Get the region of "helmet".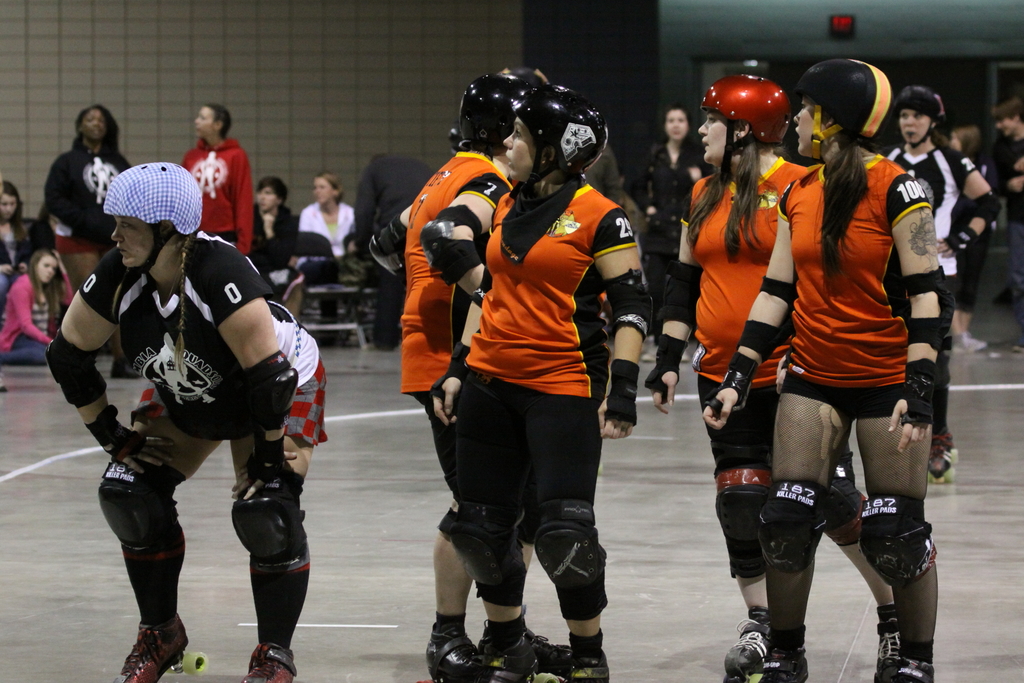
[799,56,895,161].
